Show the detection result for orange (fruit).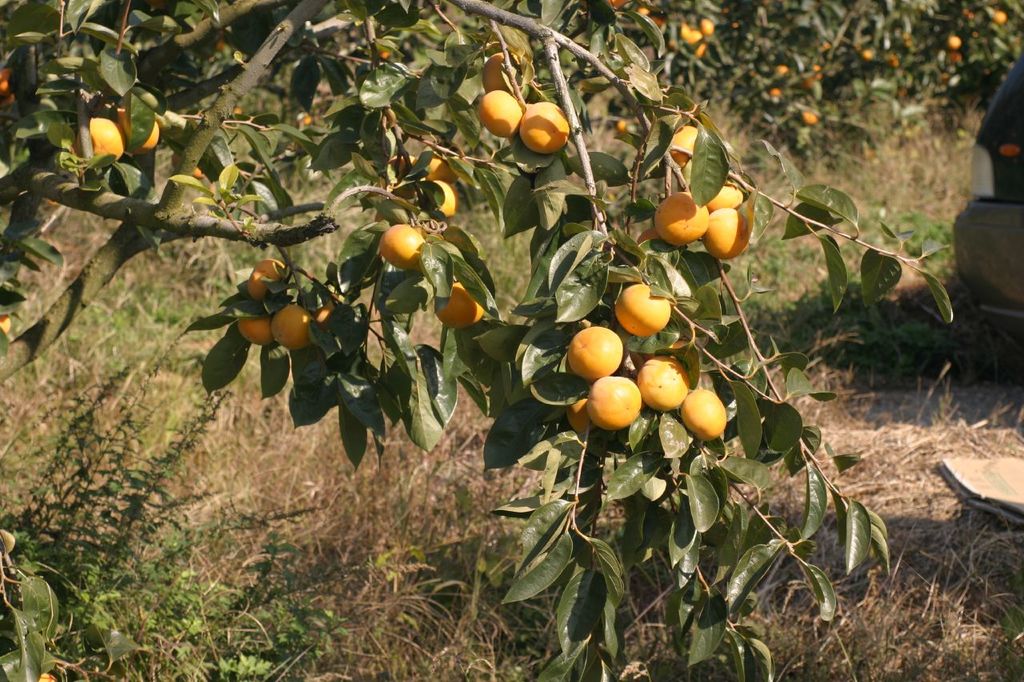
rect(706, 185, 746, 215).
